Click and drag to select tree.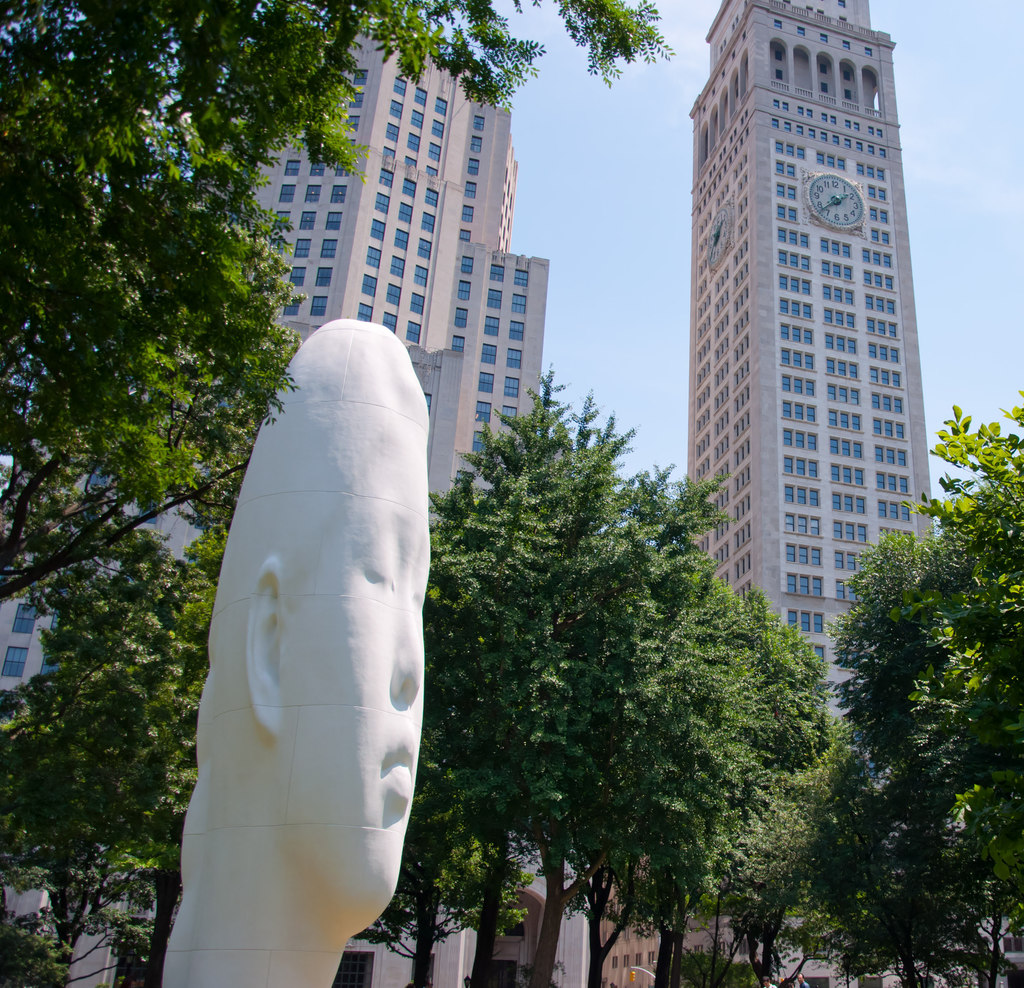
Selection: Rect(438, 375, 621, 987).
